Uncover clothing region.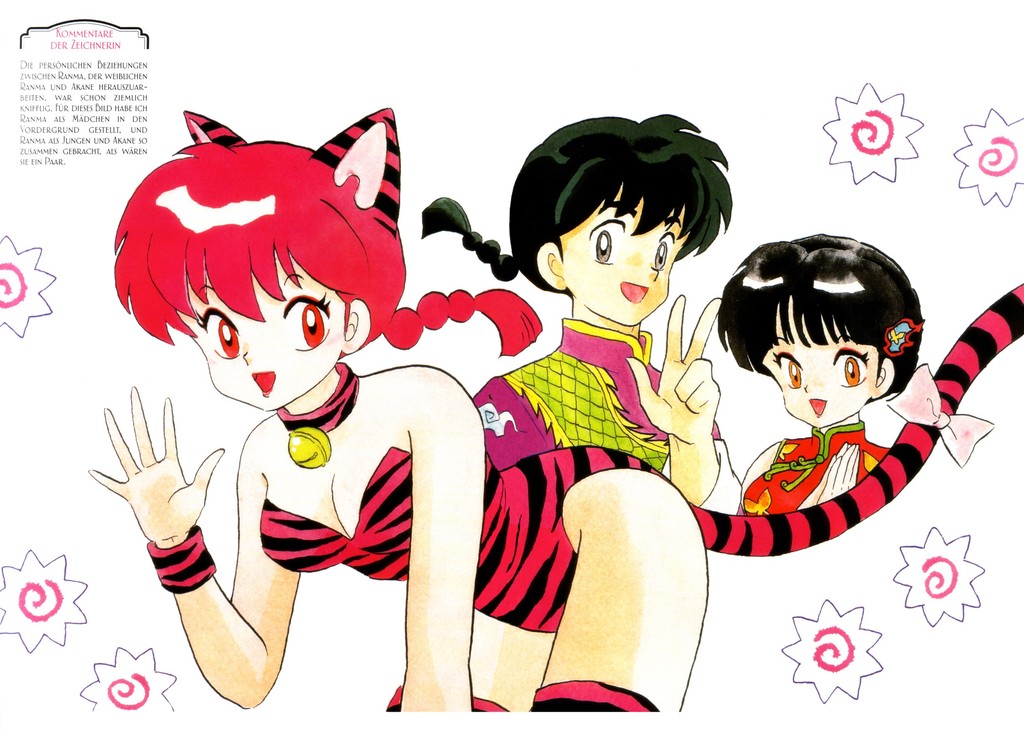
Uncovered: 463,319,721,476.
